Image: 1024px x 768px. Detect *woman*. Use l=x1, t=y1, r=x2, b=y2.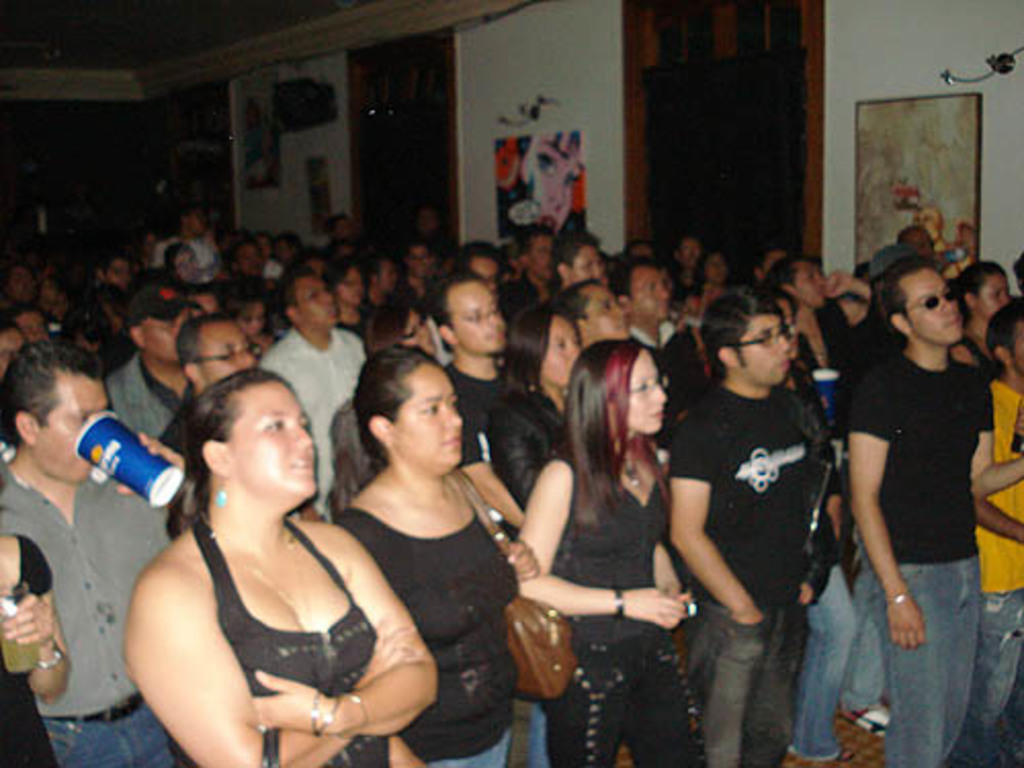
l=106, t=352, r=426, b=762.
